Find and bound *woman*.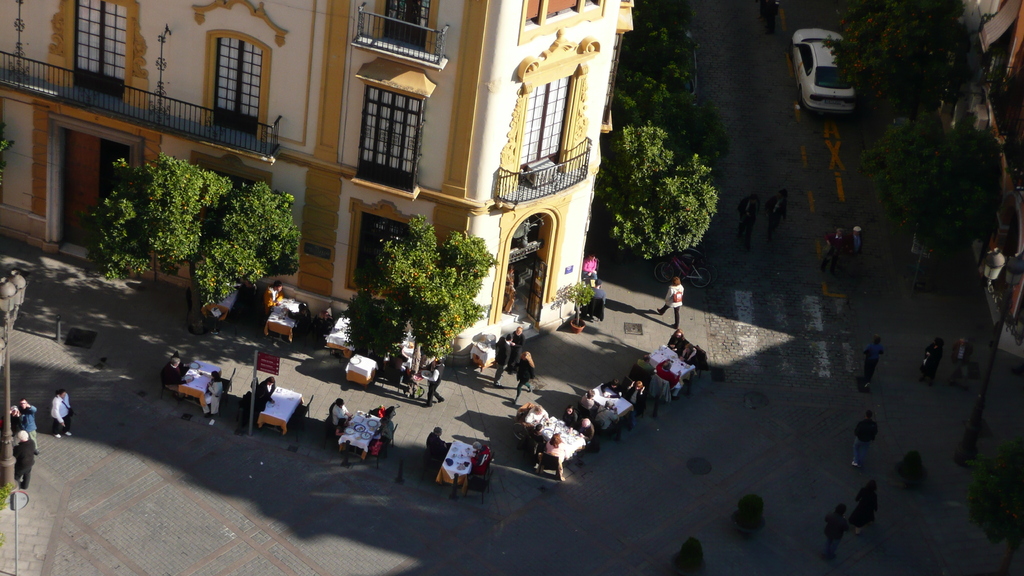
Bound: box(317, 309, 333, 344).
